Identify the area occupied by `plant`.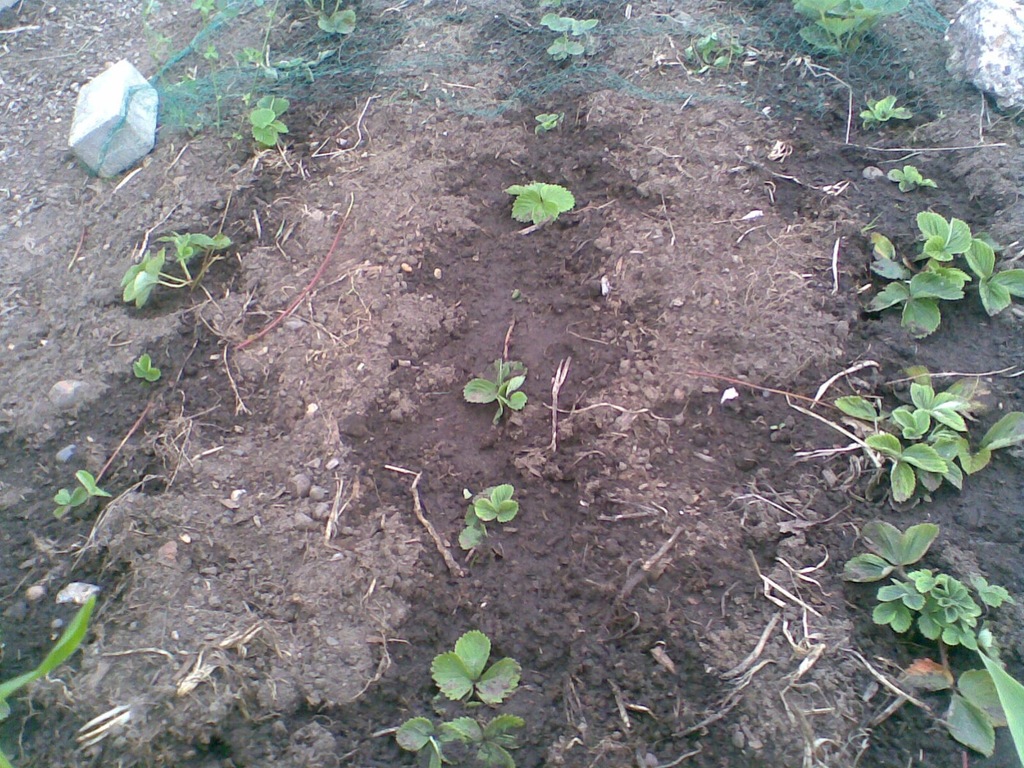
Area: {"x1": 432, "y1": 628, "x2": 526, "y2": 708}.
